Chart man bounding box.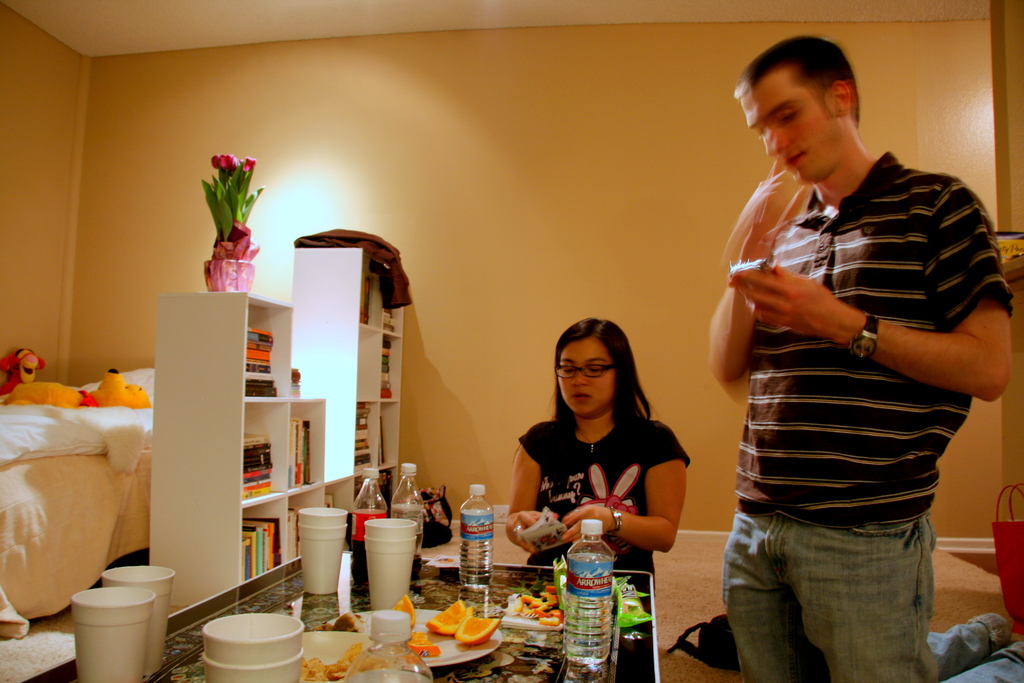
Charted: <box>698,46,1002,671</box>.
